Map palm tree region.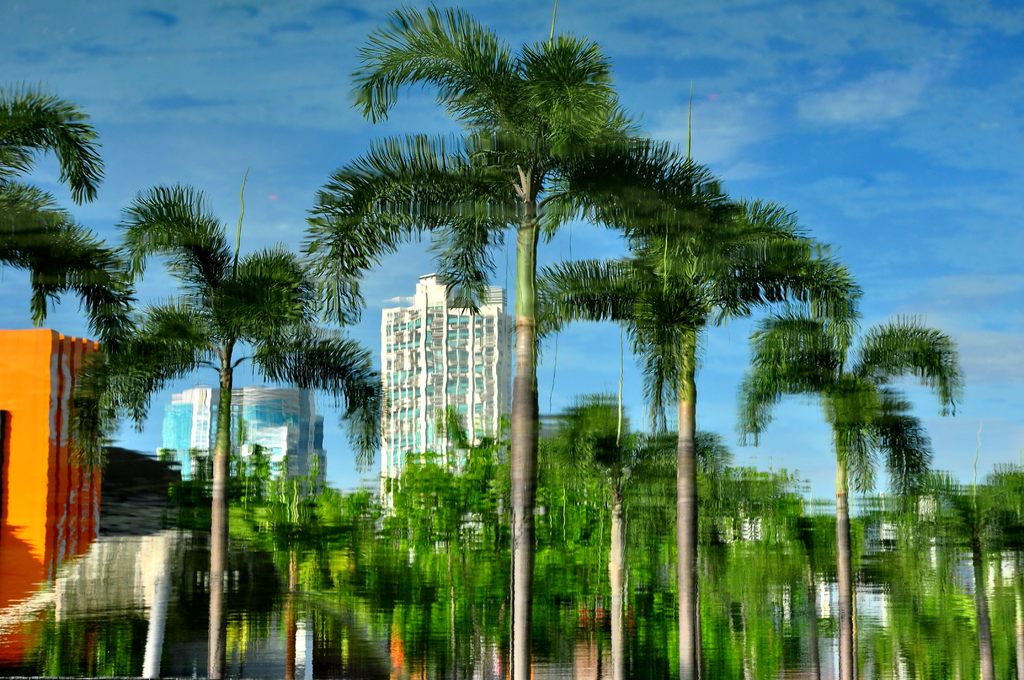
Mapped to [718,290,966,679].
